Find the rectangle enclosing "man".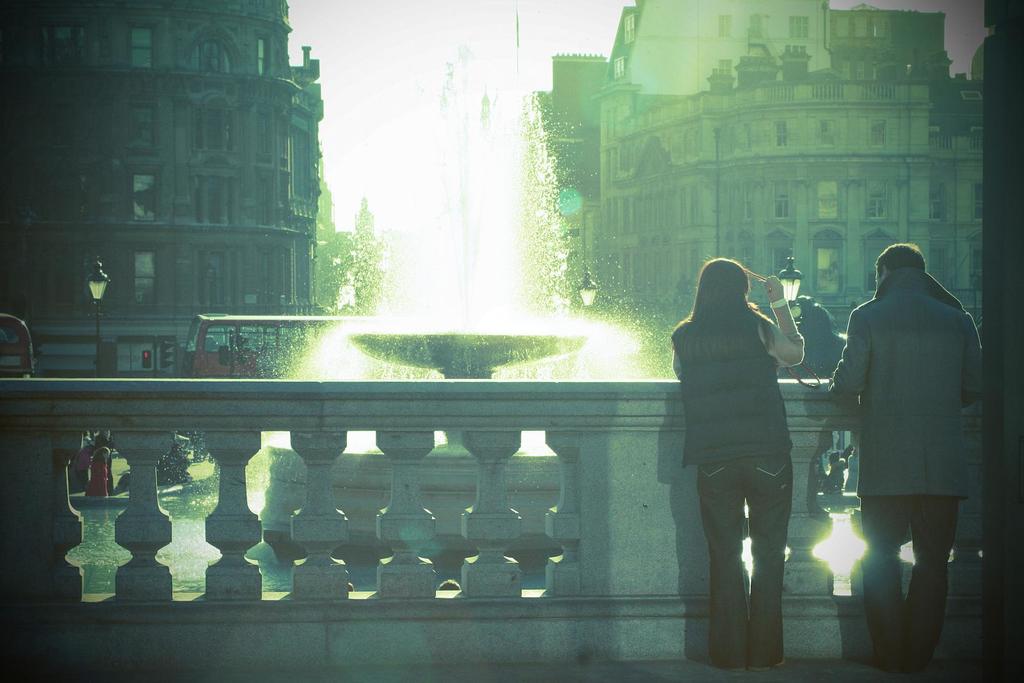
<bbox>819, 242, 993, 655</bbox>.
